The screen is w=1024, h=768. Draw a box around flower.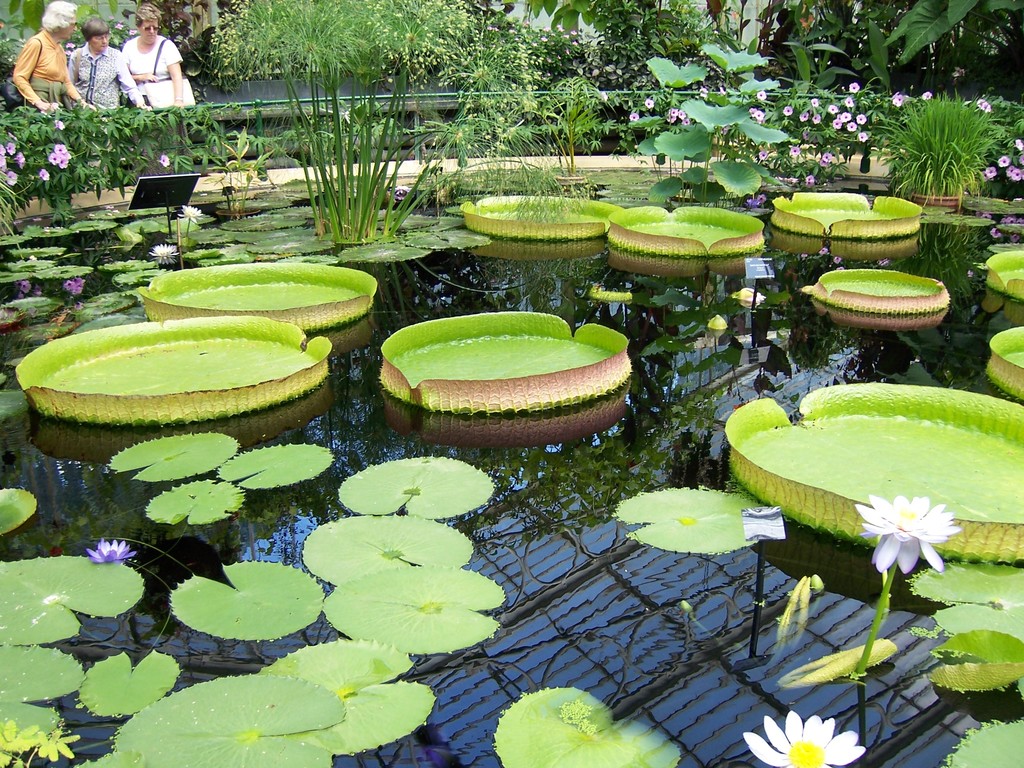
846, 82, 859, 93.
